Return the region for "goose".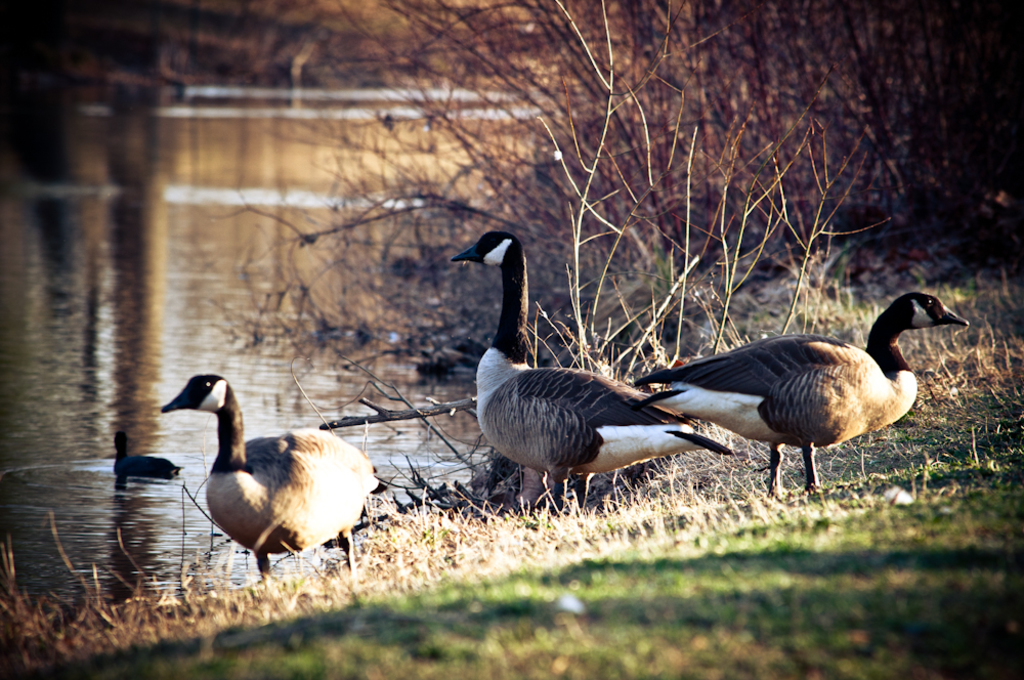
detection(156, 369, 381, 587).
